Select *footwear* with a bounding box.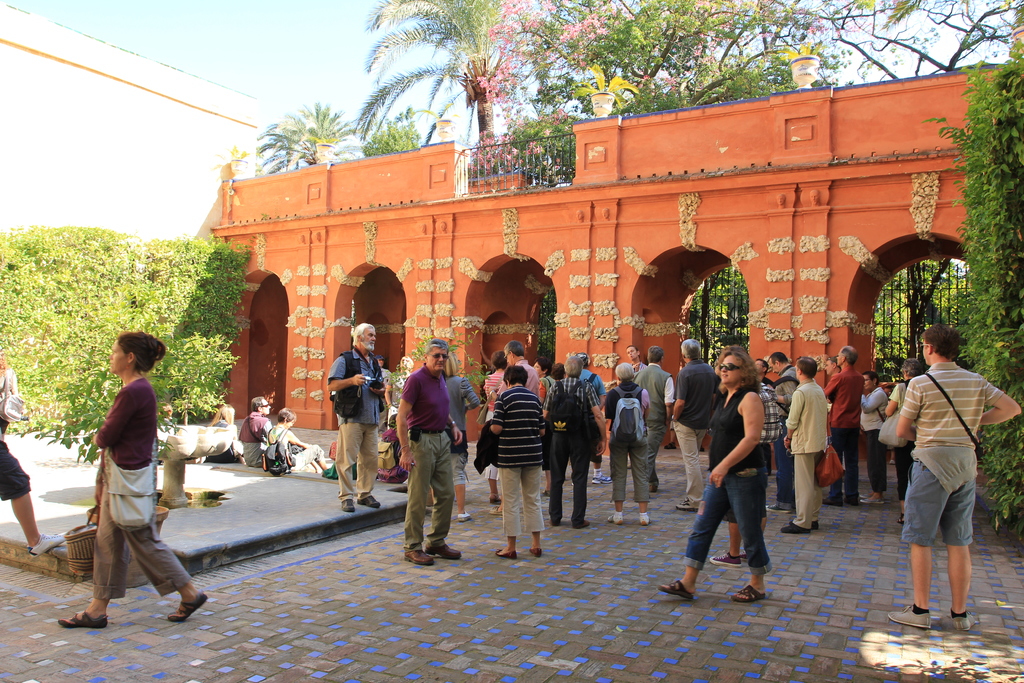
[952, 608, 984, 634].
